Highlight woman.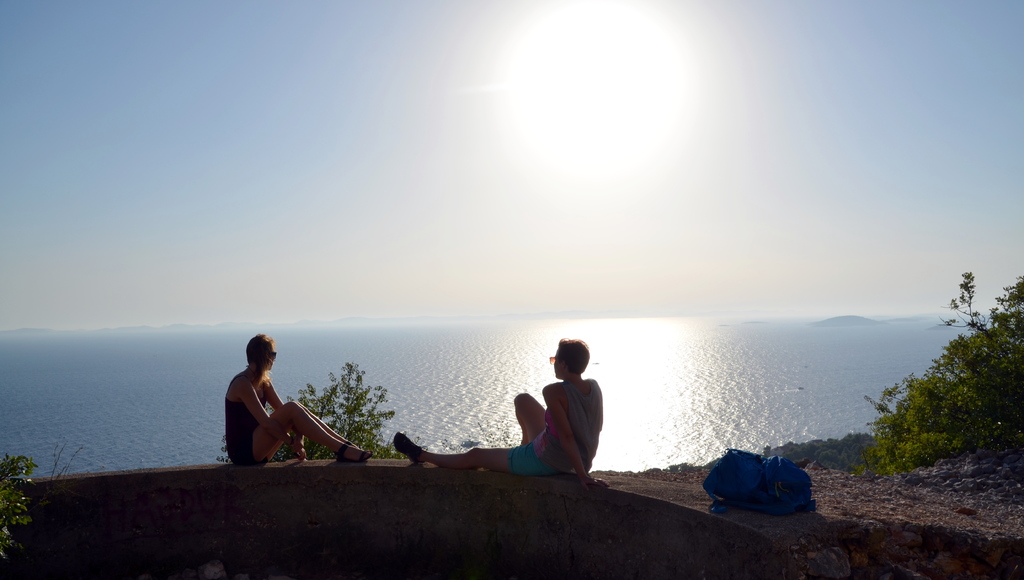
Highlighted region: select_region(218, 335, 333, 474).
